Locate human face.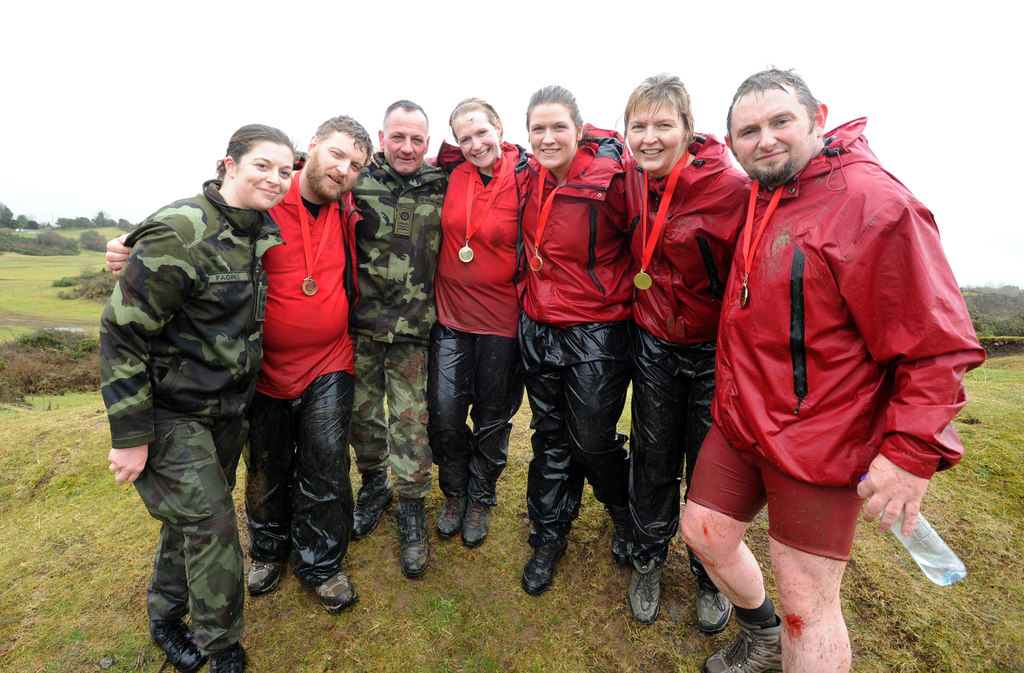
Bounding box: {"x1": 527, "y1": 104, "x2": 578, "y2": 168}.
